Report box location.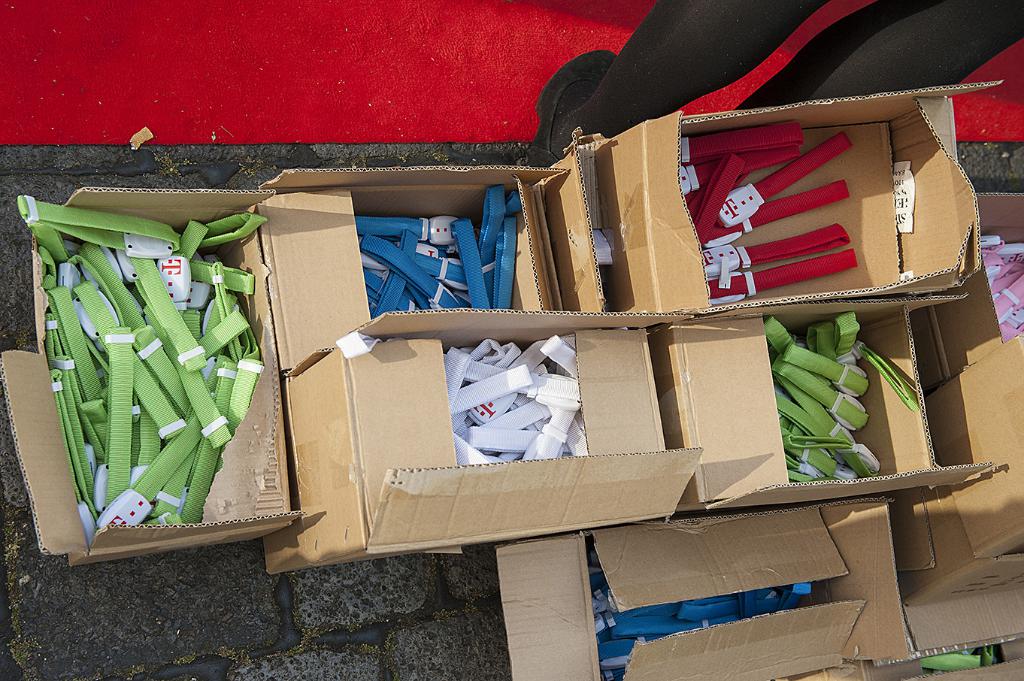
Report: 929:332:1023:551.
